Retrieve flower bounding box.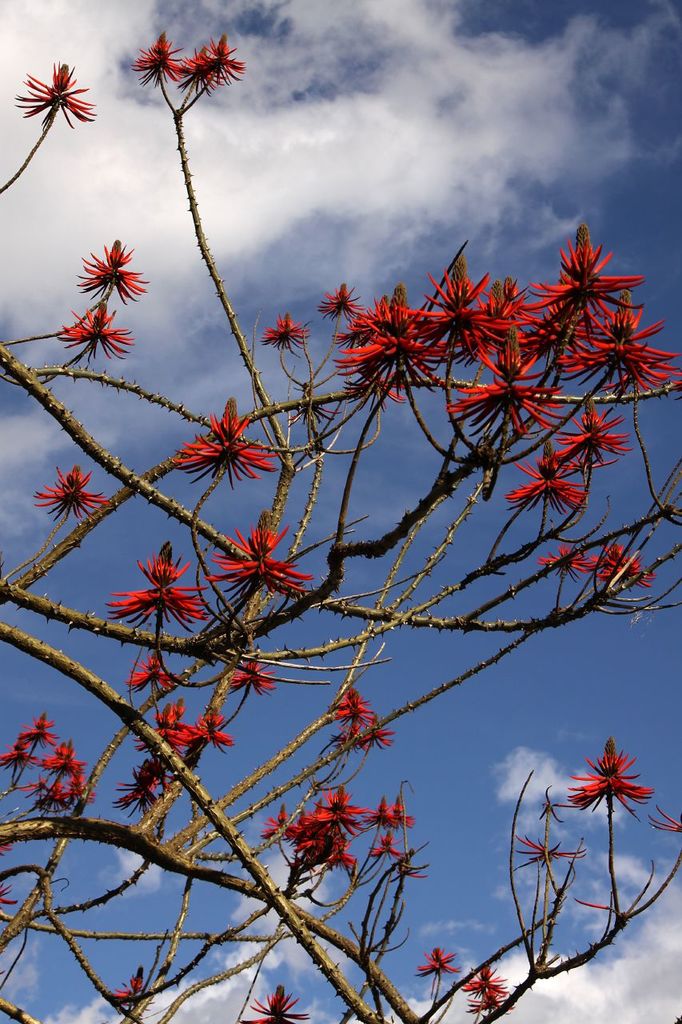
Bounding box: x1=421 y1=951 x2=457 y2=973.
